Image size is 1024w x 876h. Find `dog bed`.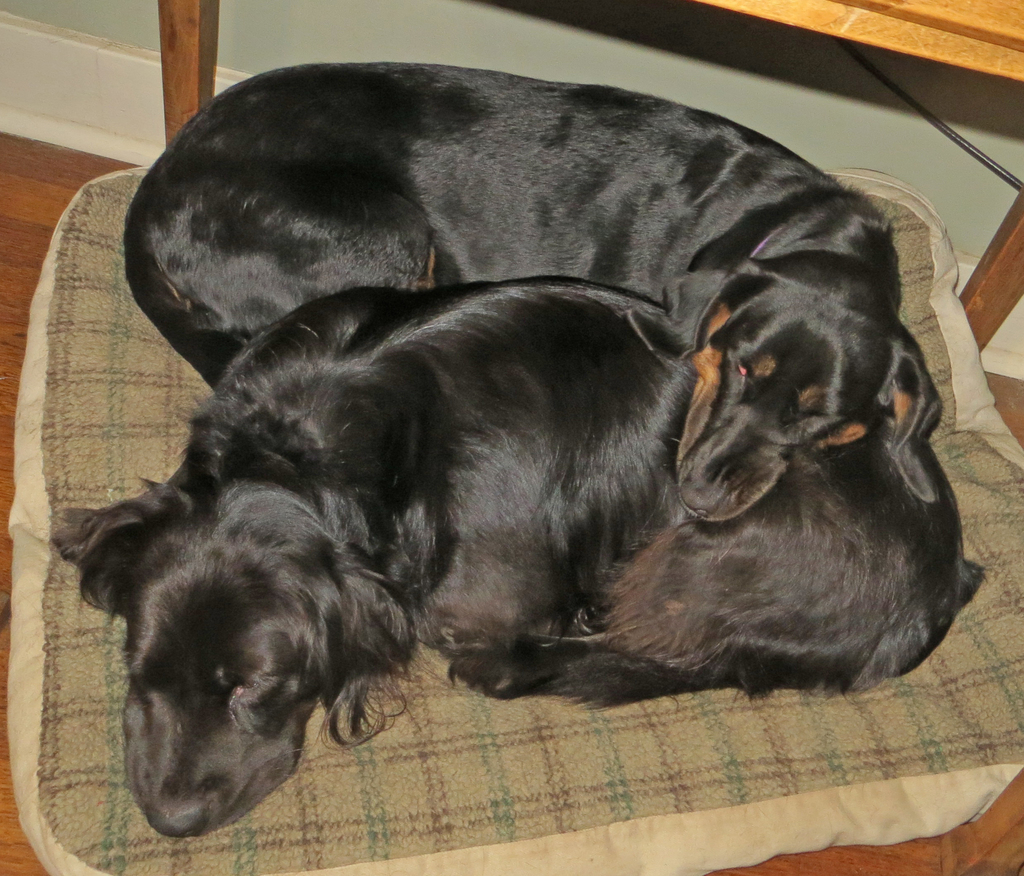
5 167 1023 875.
